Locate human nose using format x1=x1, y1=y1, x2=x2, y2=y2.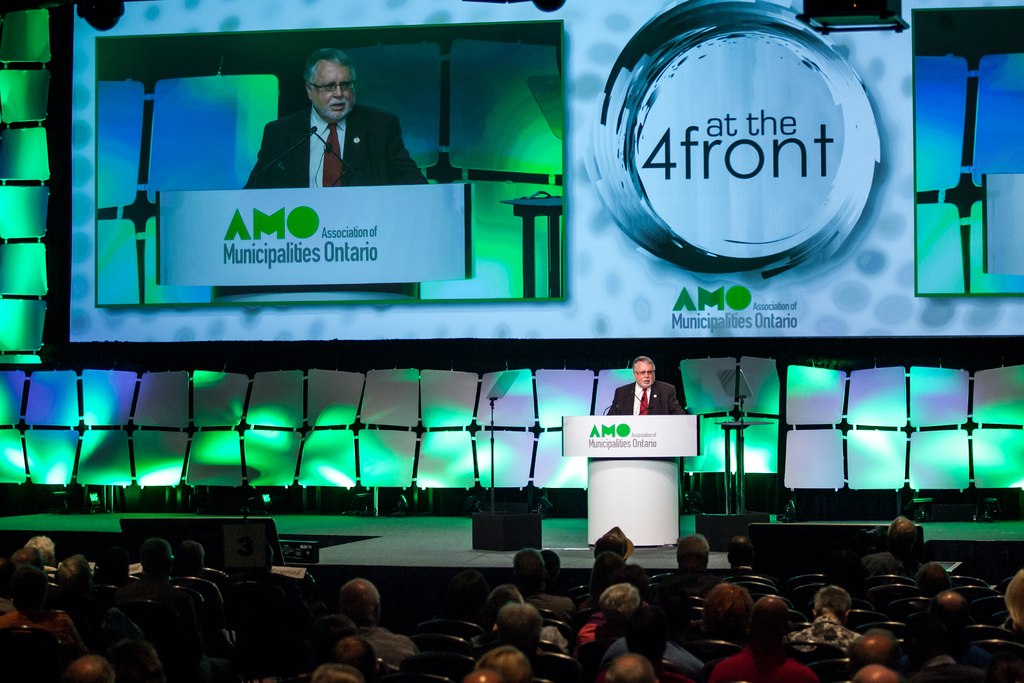
x1=646, y1=372, x2=650, y2=378.
